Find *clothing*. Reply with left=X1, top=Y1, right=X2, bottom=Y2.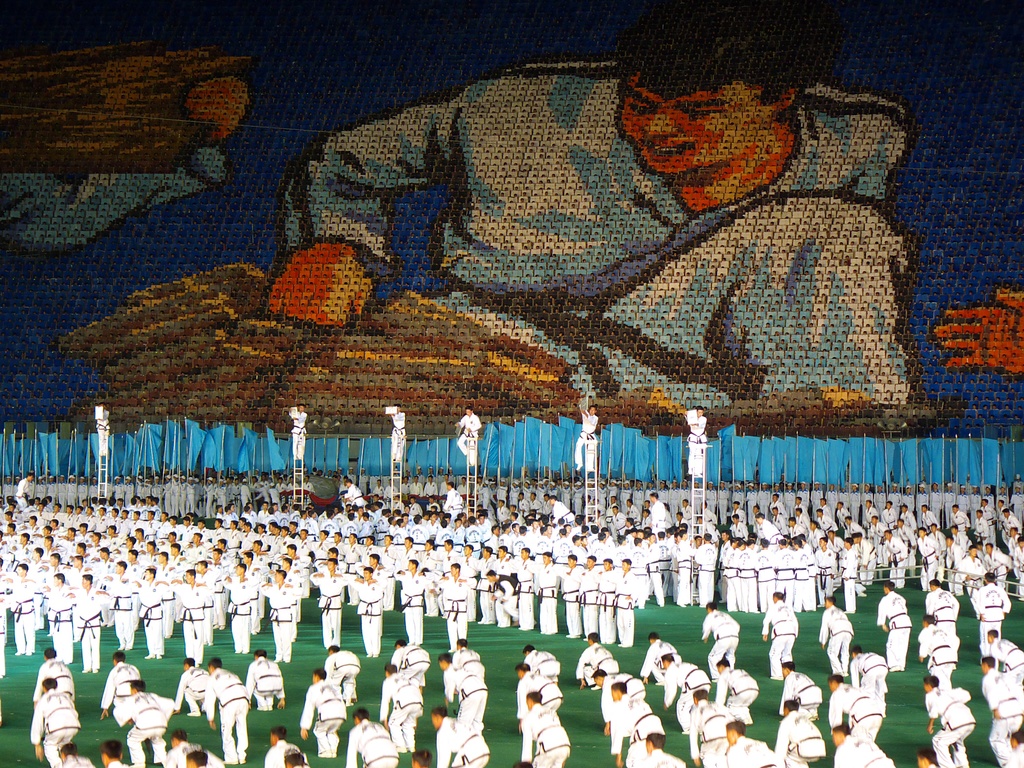
left=671, top=675, right=713, bottom=707.
